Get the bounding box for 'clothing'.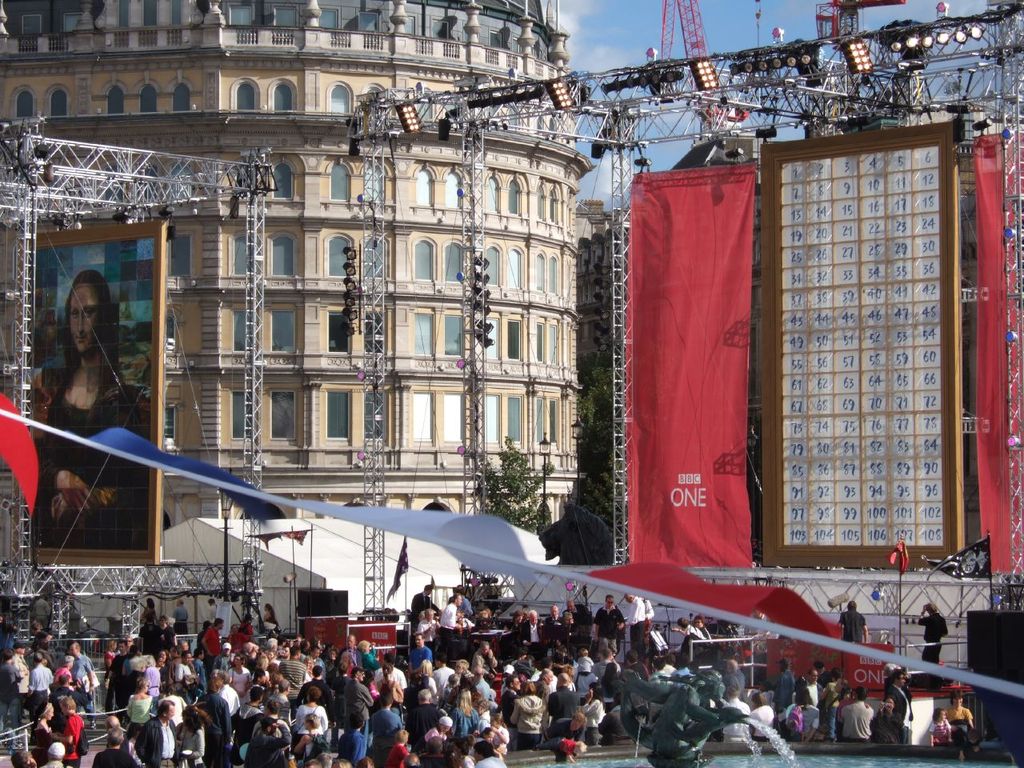
[x1=507, y1=690, x2=543, y2=742].
